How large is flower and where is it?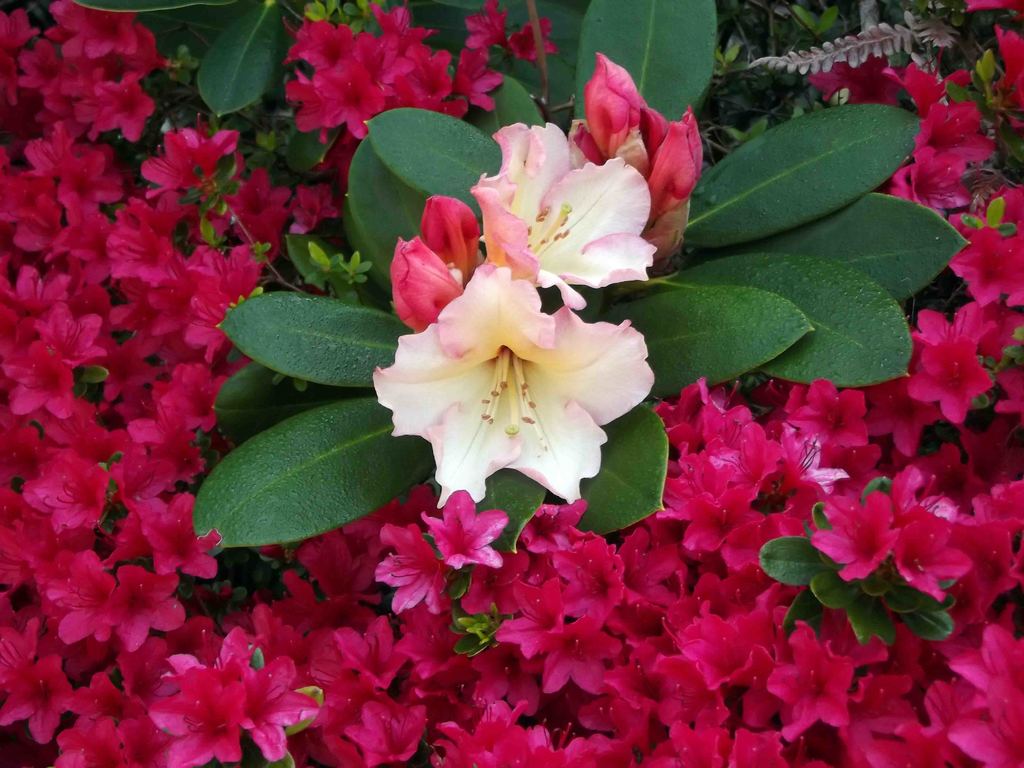
Bounding box: 416/192/495/282.
